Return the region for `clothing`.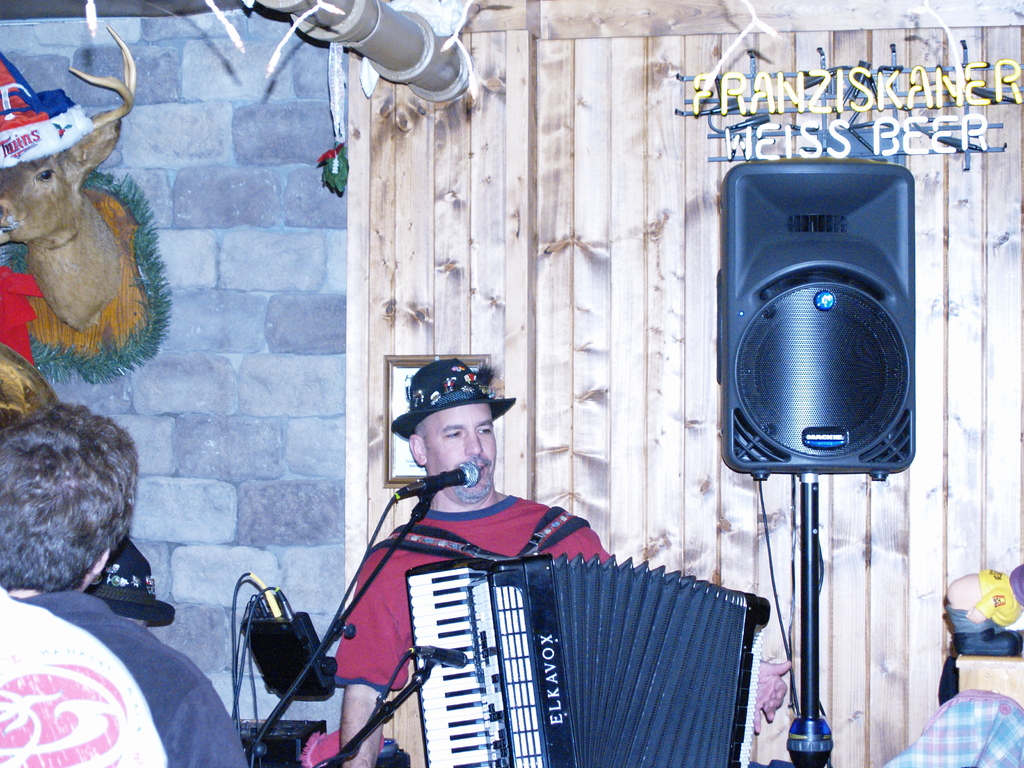
[left=333, top=495, right=612, bottom=694].
